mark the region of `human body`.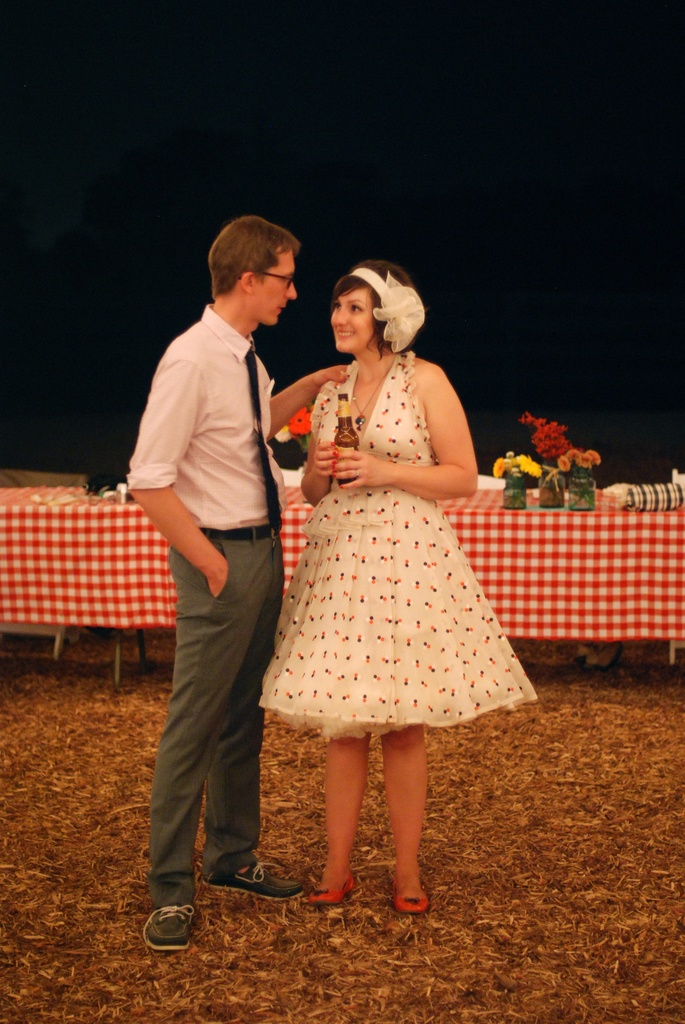
Region: (264,259,527,914).
